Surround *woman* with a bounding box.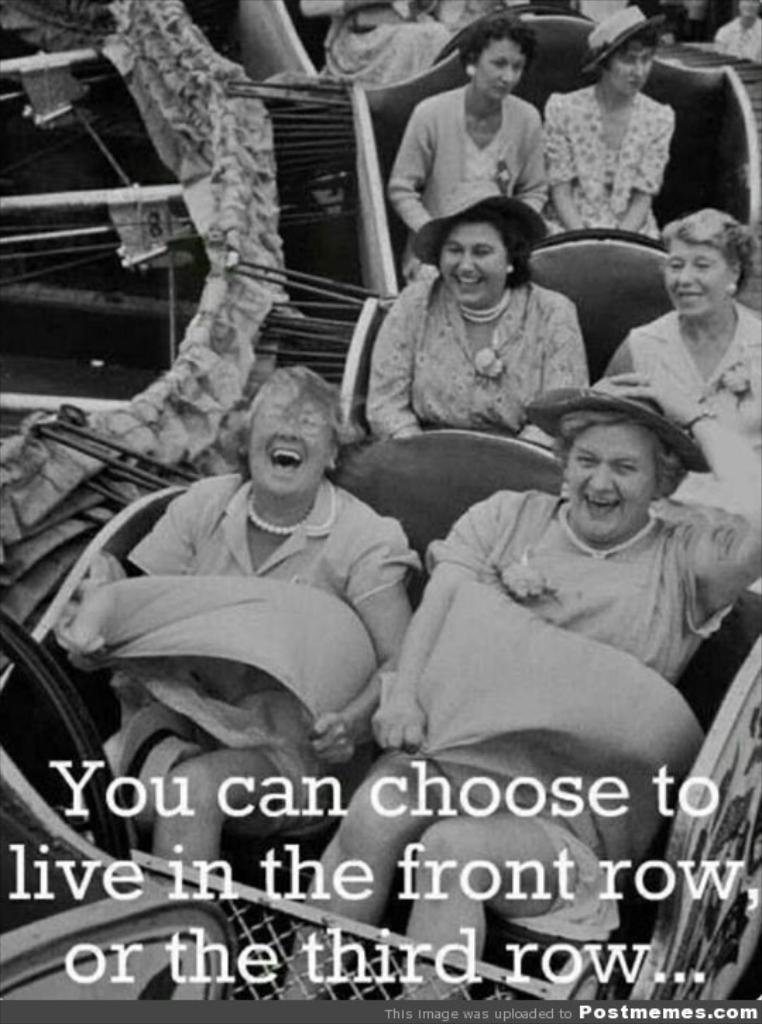
<bbox>384, 10, 548, 282</bbox>.
